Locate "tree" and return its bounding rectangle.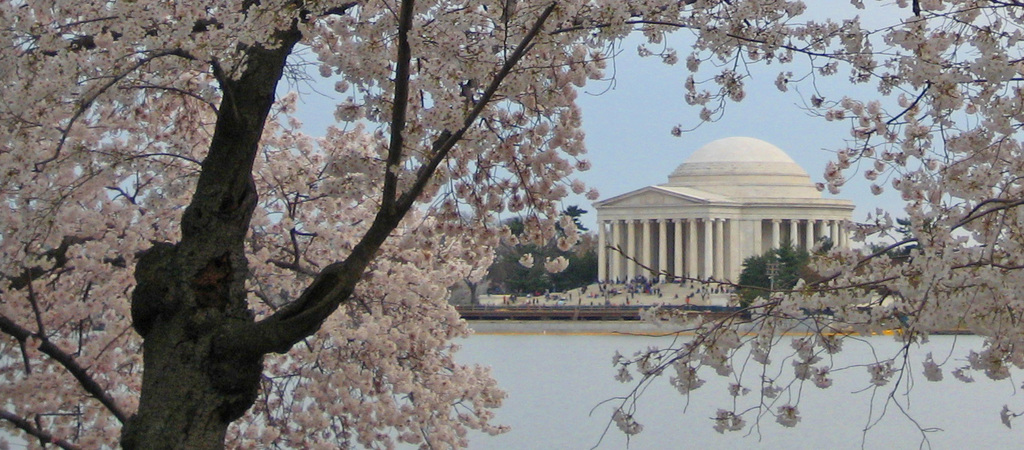
bbox(4, 0, 1023, 449).
